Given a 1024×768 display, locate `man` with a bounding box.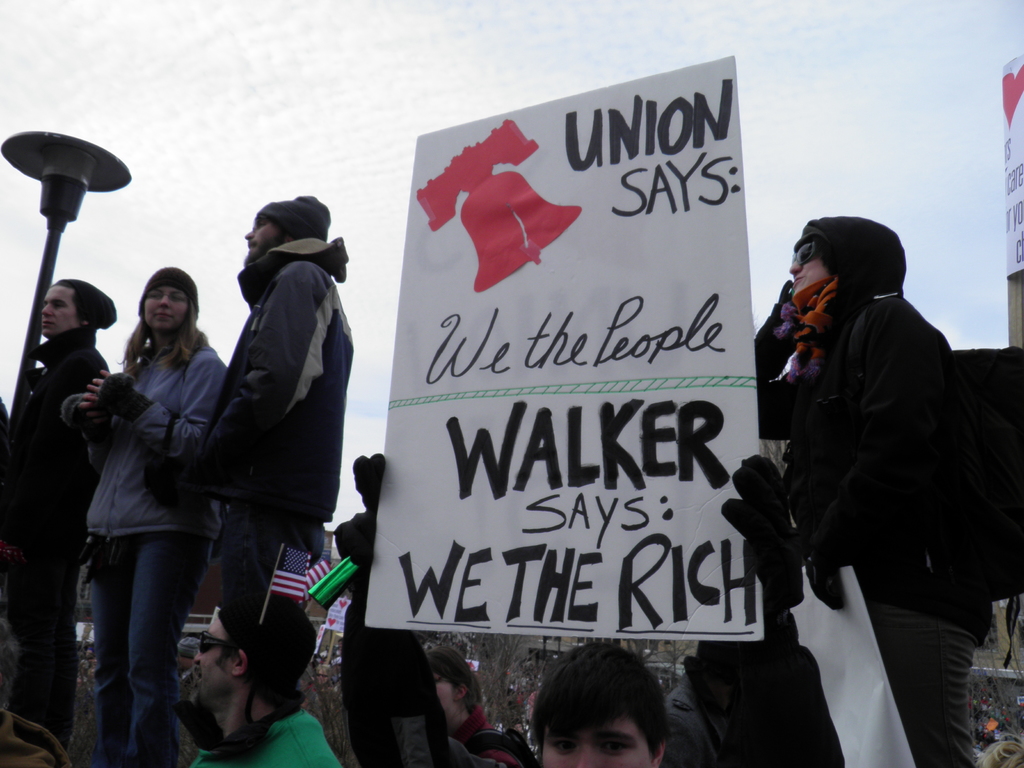
Located: (175,586,340,767).
